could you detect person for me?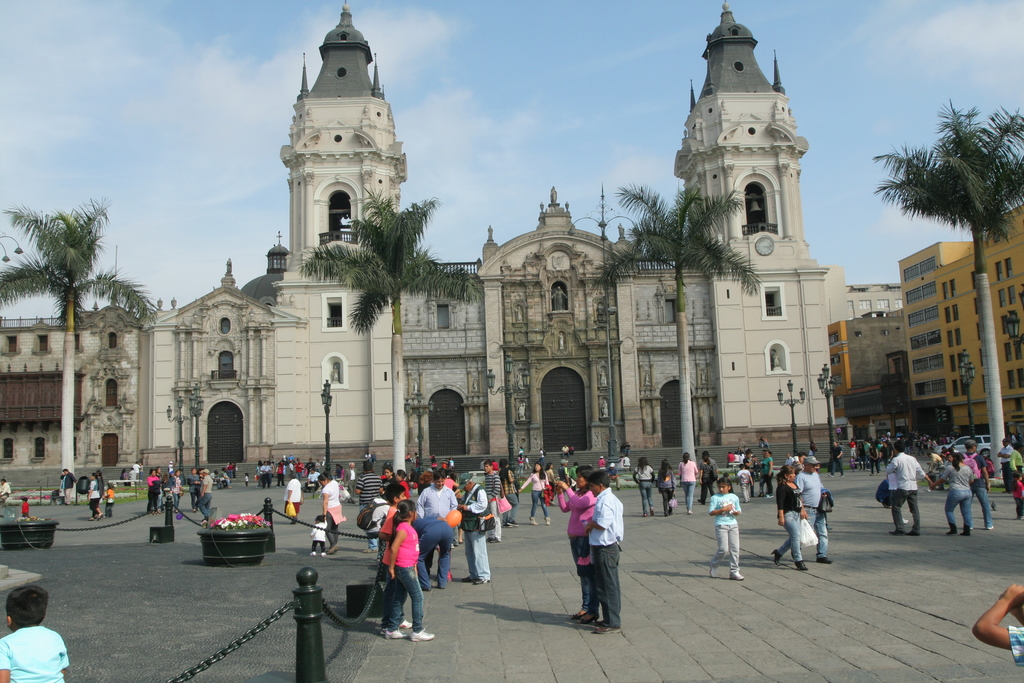
Detection result: locate(709, 479, 752, 584).
